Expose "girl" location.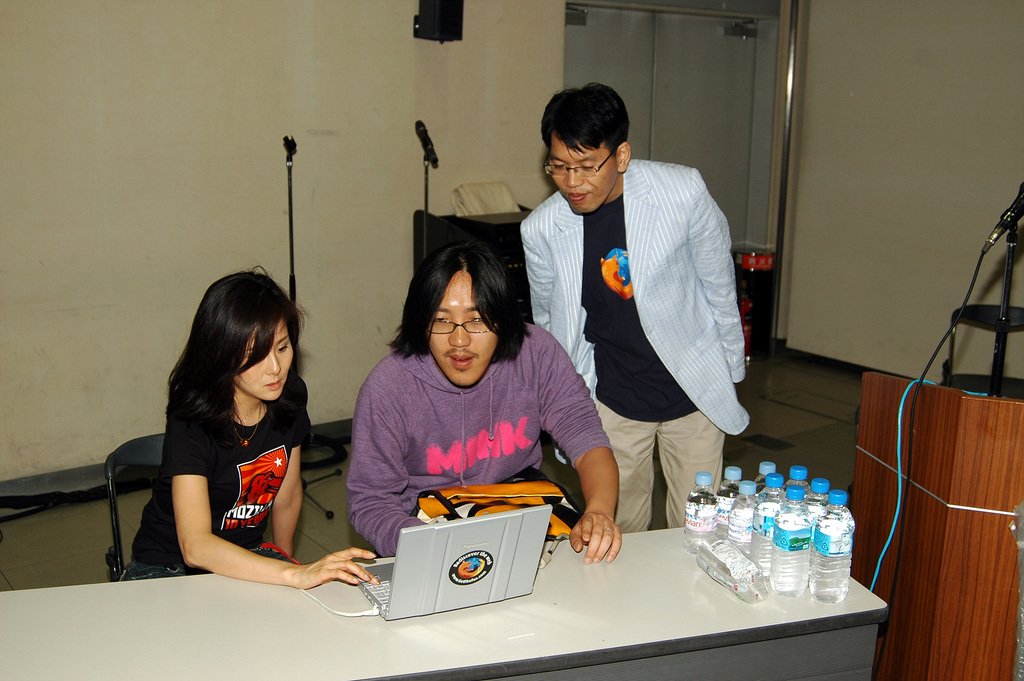
Exposed at x1=122, y1=260, x2=378, y2=594.
